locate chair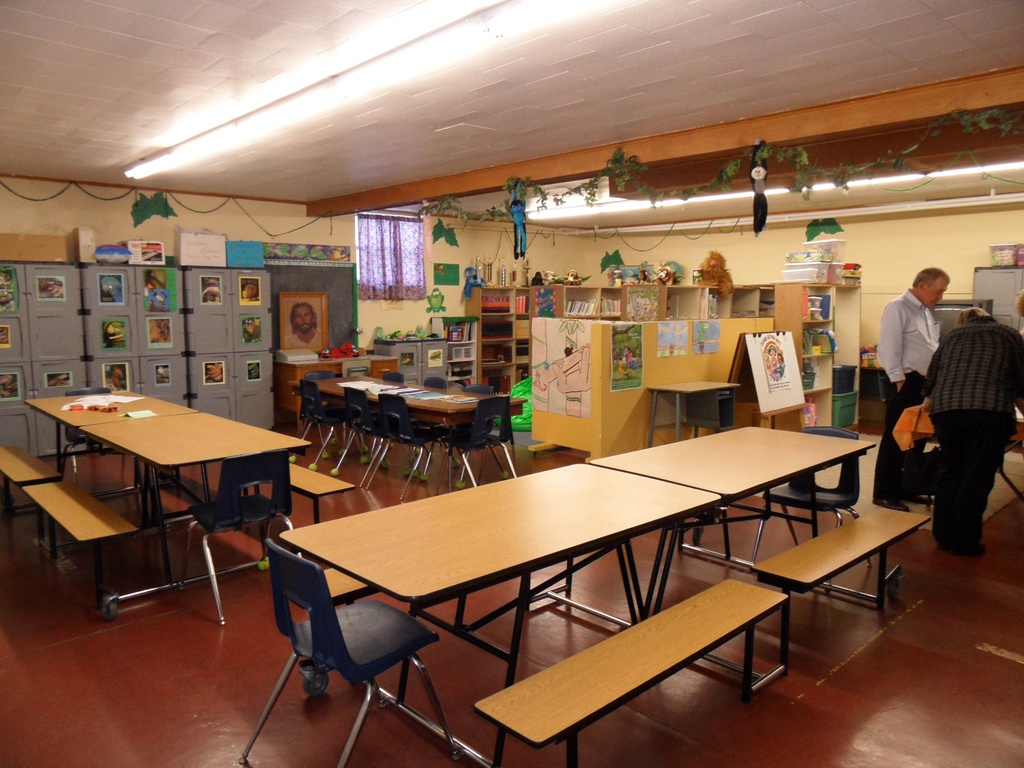
(464,382,495,392)
